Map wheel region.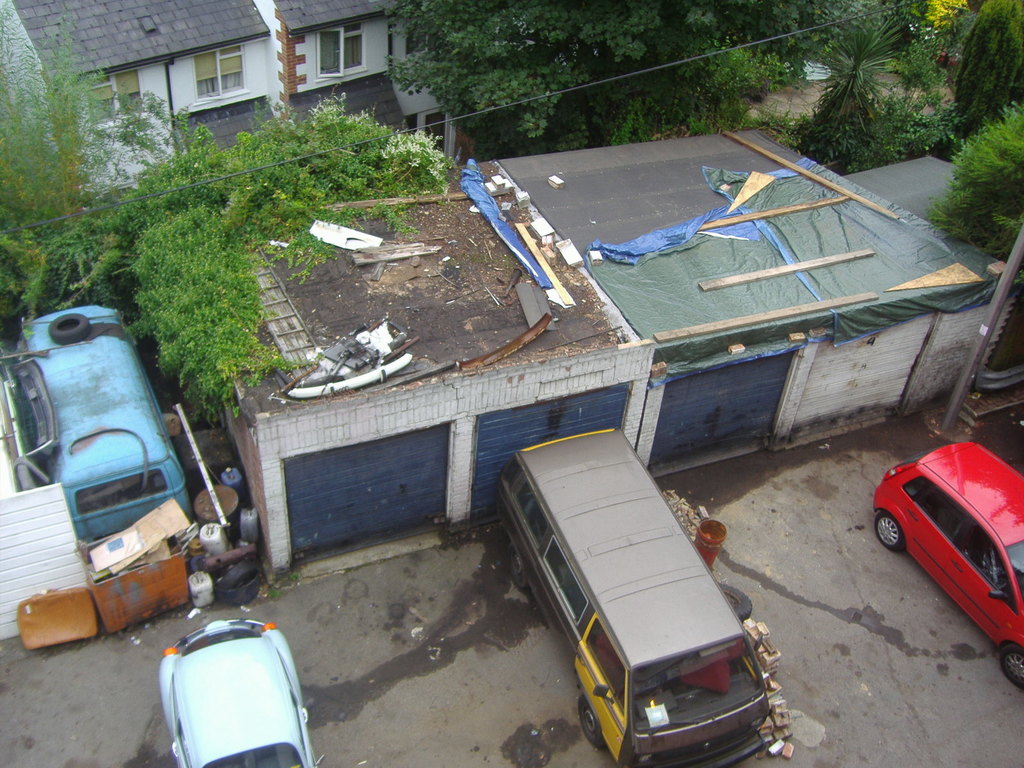
Mapped to {"left": 579, "top": 705, "right": 603, "bottom": 750}.
